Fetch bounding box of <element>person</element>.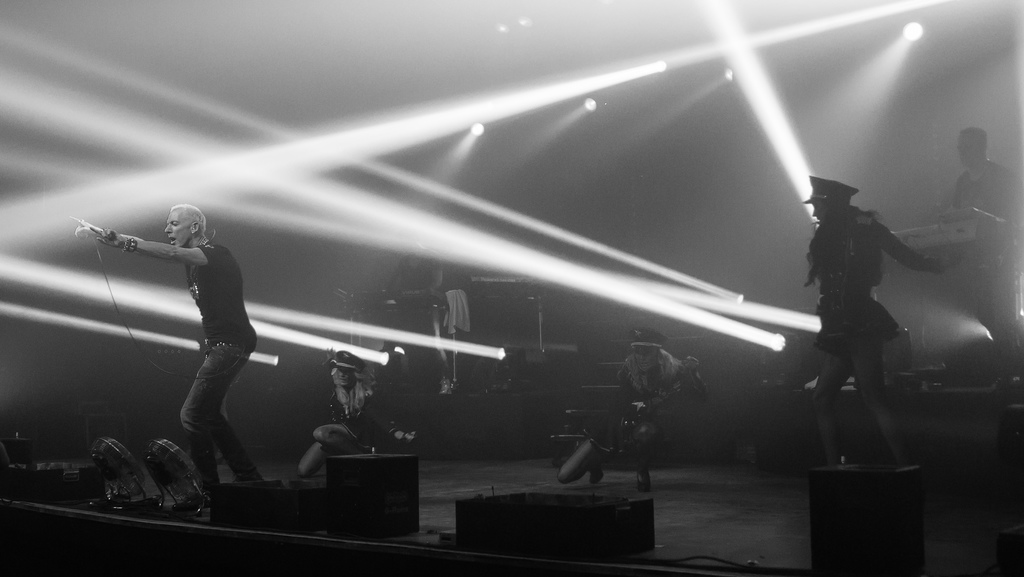
Bbox: (564,328,713,492).
